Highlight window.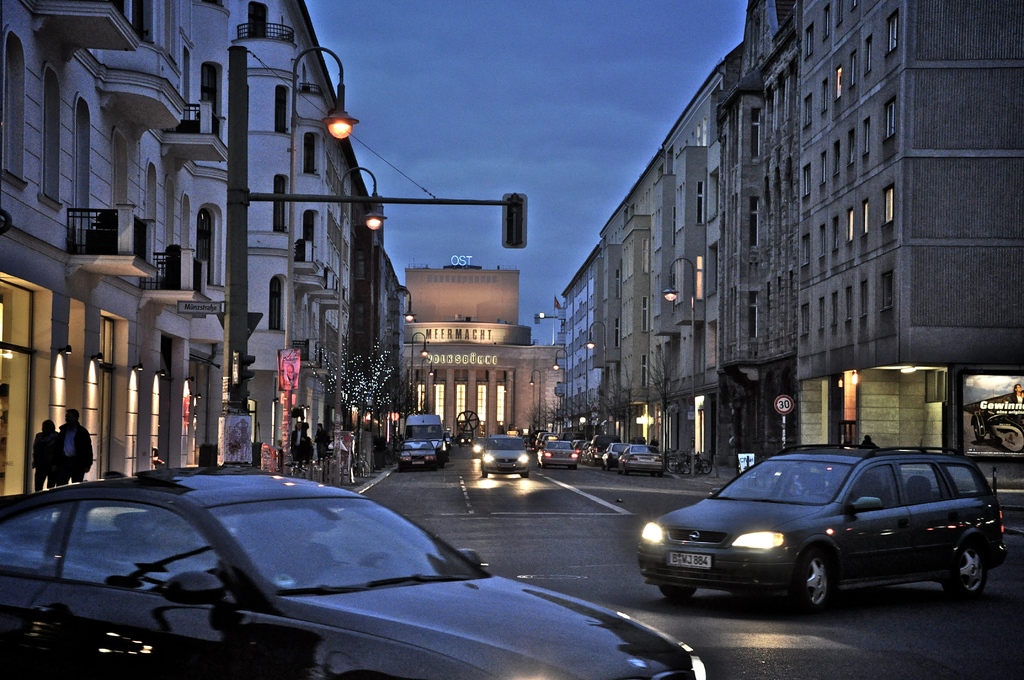
Highlighted region: box=[847, 207, 854, 241].
